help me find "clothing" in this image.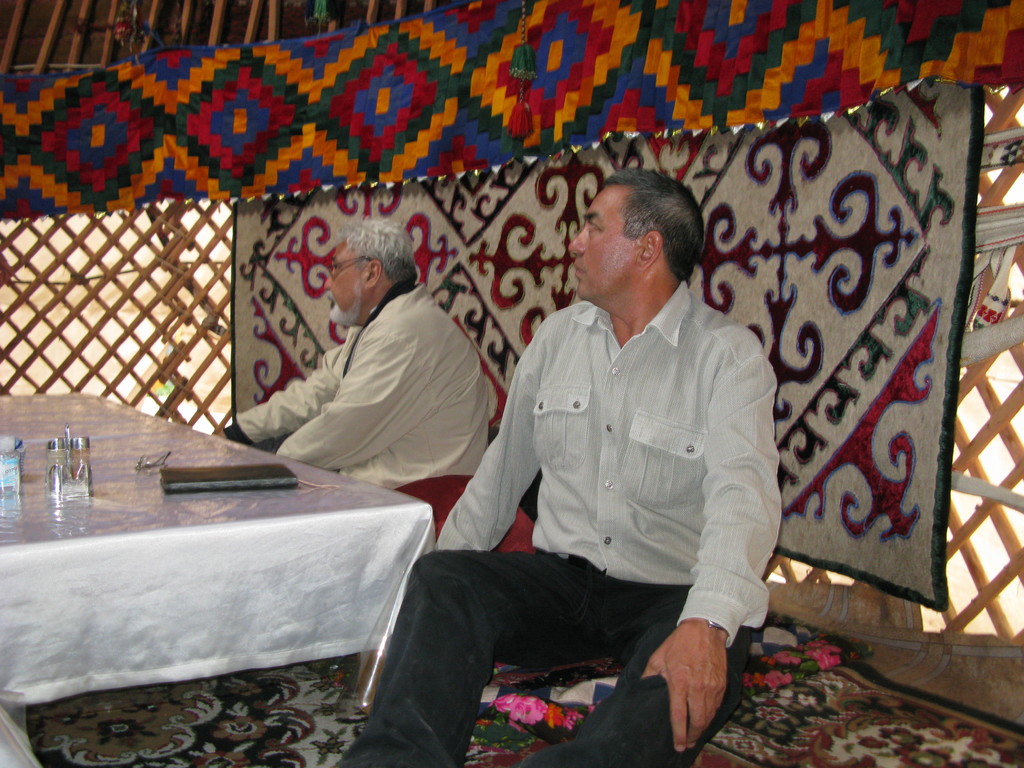
Found it: x1=321, y1=273, x2=777, y2=767.
